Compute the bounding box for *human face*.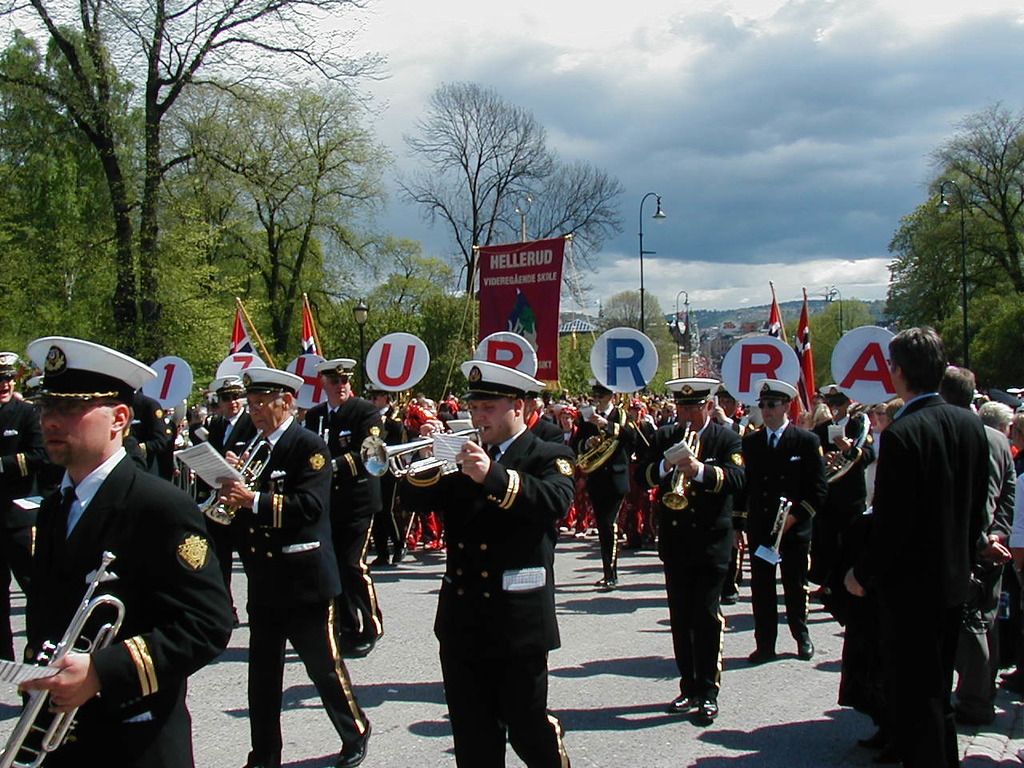
<bbox>759, 398, 786, 425</bbox>.
